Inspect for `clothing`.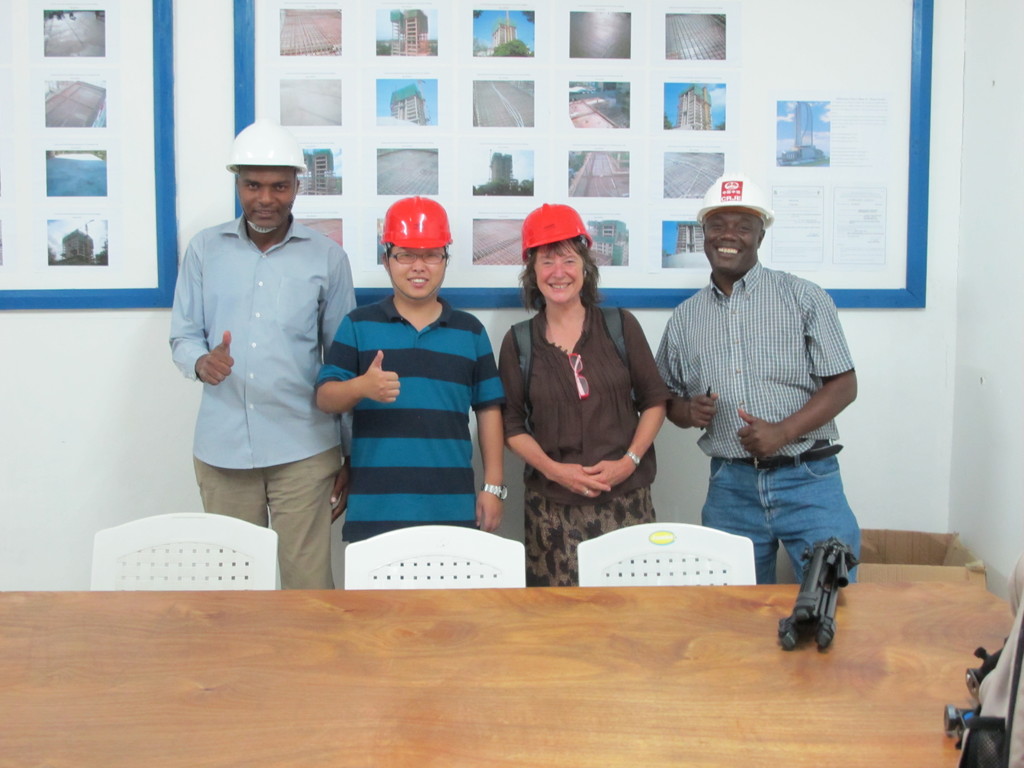
Inspection: (498,302,674,585).
